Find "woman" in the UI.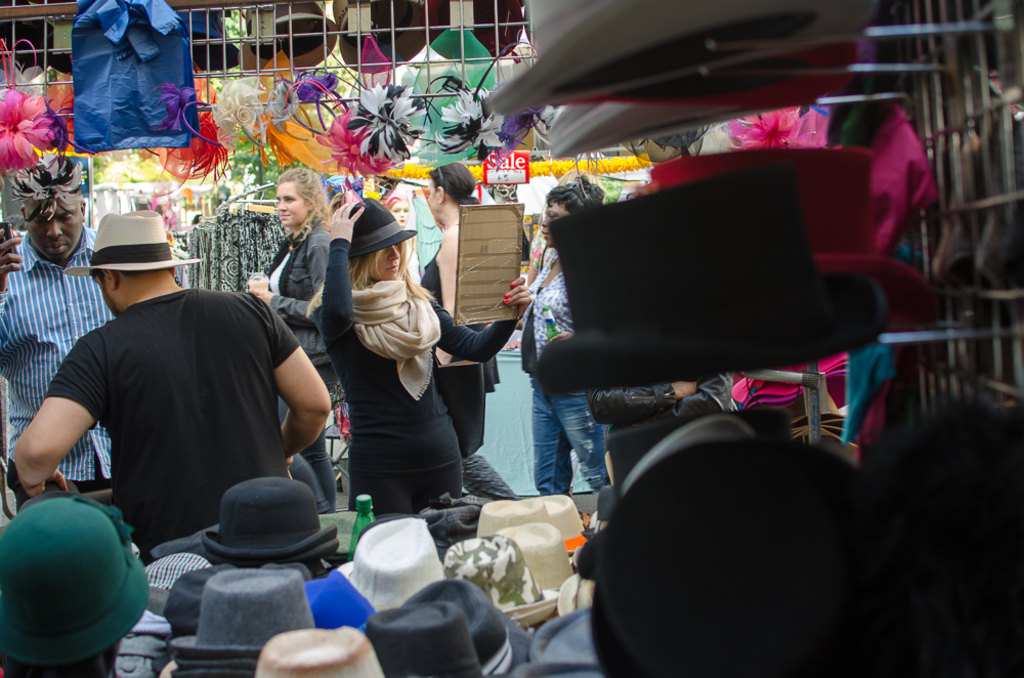
UI element at l=521, t=180, r=615, b=495.
